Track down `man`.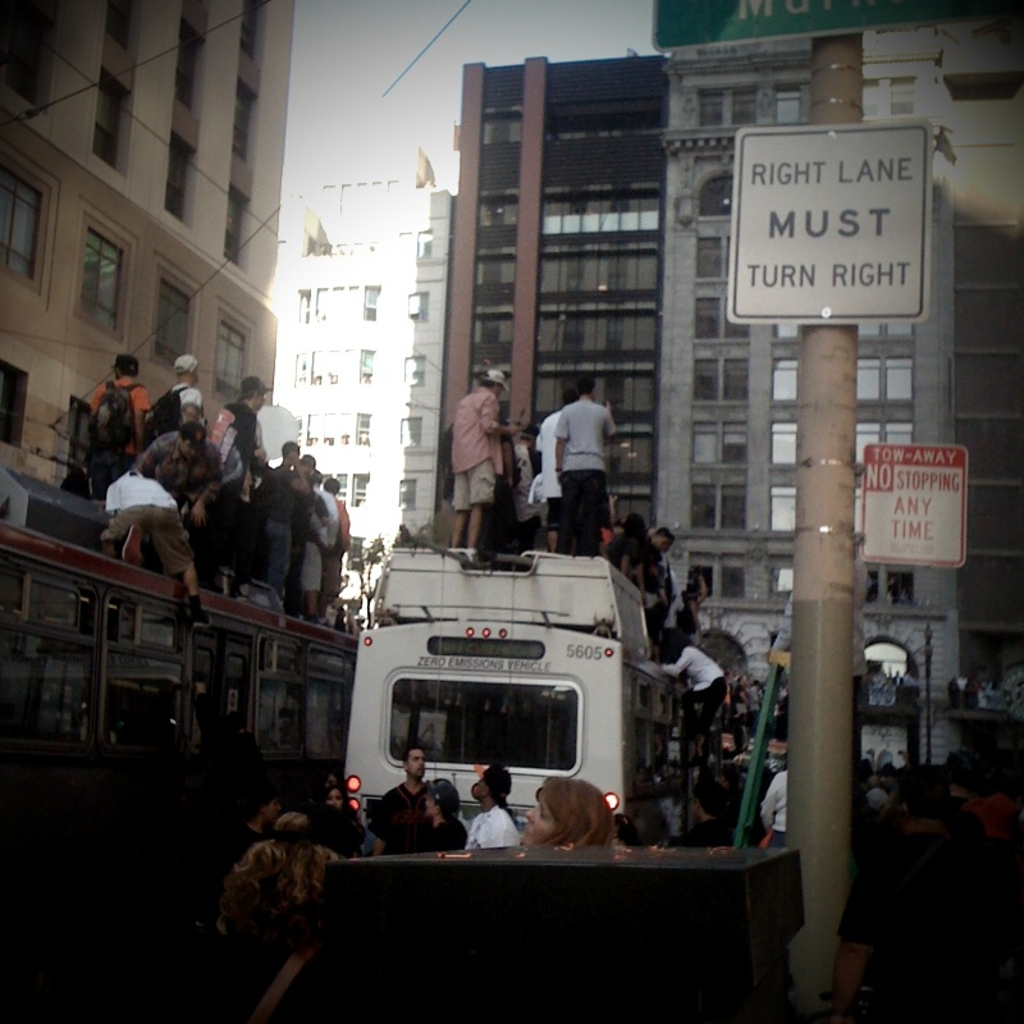
Tracked to <bbox>146, 352, 205, 435</bbox>.
